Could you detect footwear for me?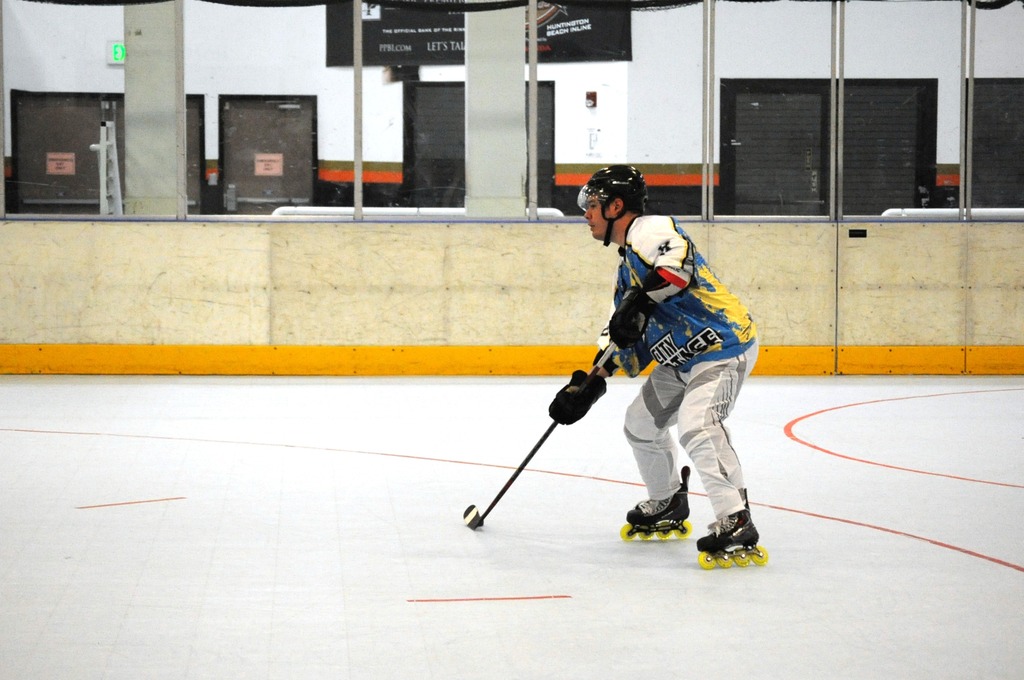
Detection result: [626, 492, 677, 524].
